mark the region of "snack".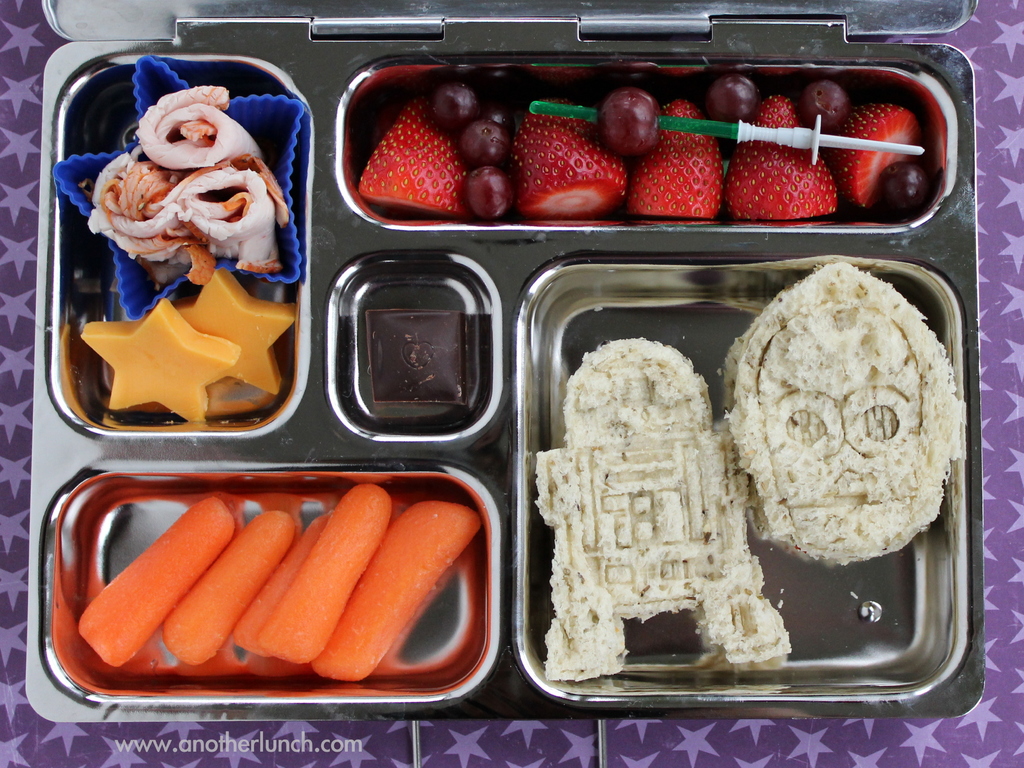
Region: 153 512 297 669.
